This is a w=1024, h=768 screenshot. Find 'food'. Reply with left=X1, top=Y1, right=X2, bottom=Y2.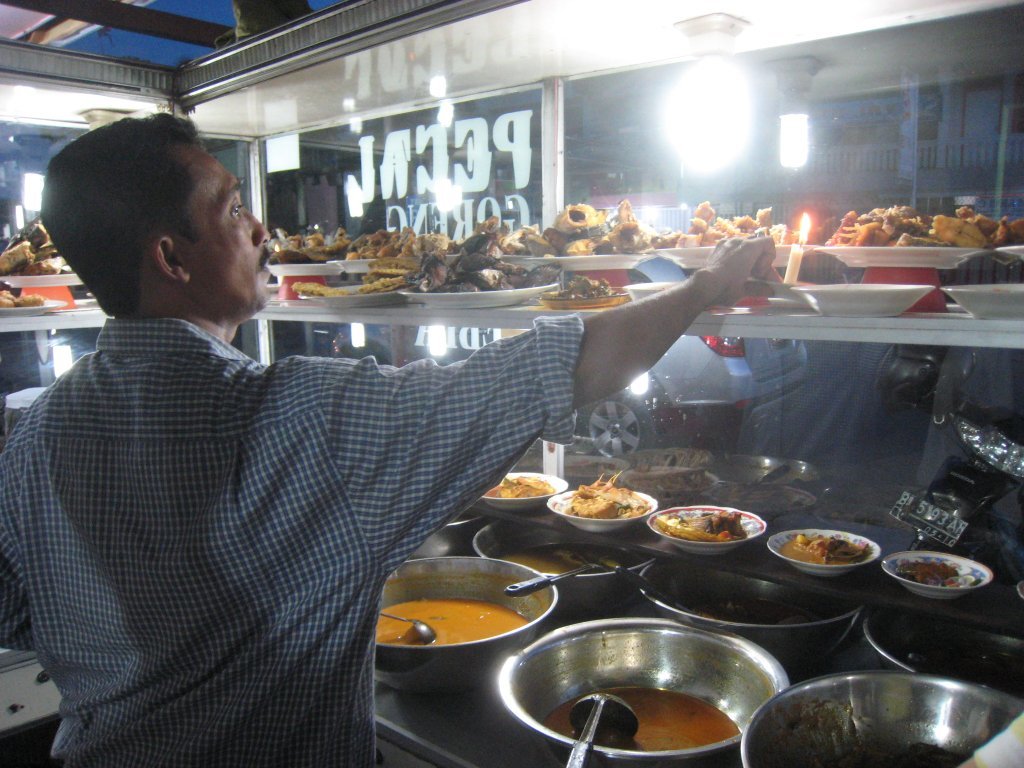
left=485, top=473, right=555, bottom=500.
